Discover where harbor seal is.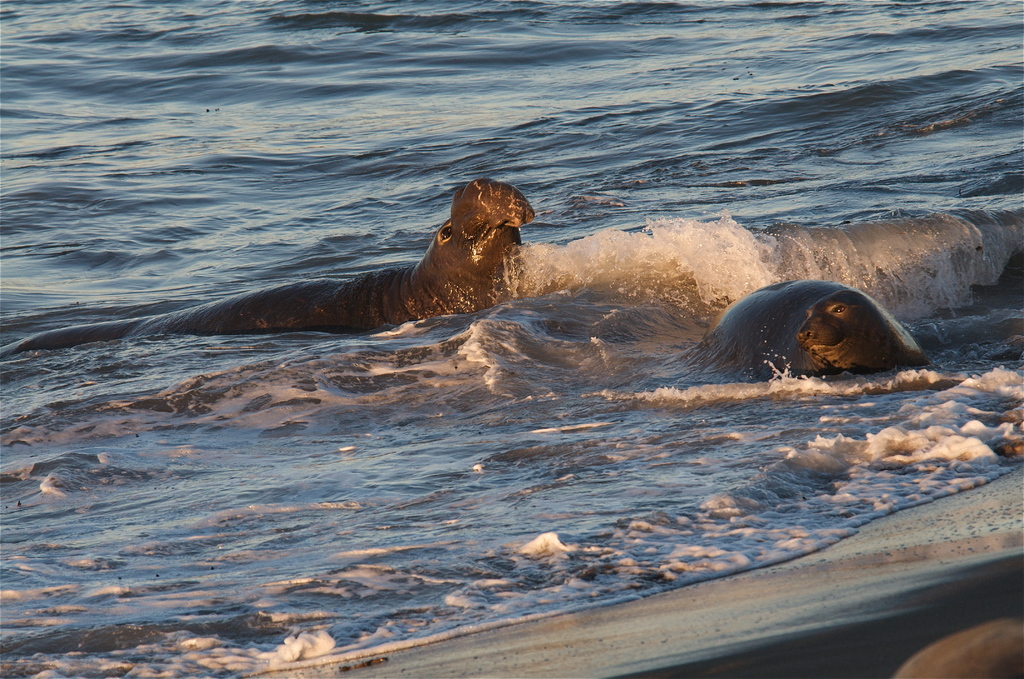
Discovered at <bbox>654, 282, 935, 380</bbox>.
